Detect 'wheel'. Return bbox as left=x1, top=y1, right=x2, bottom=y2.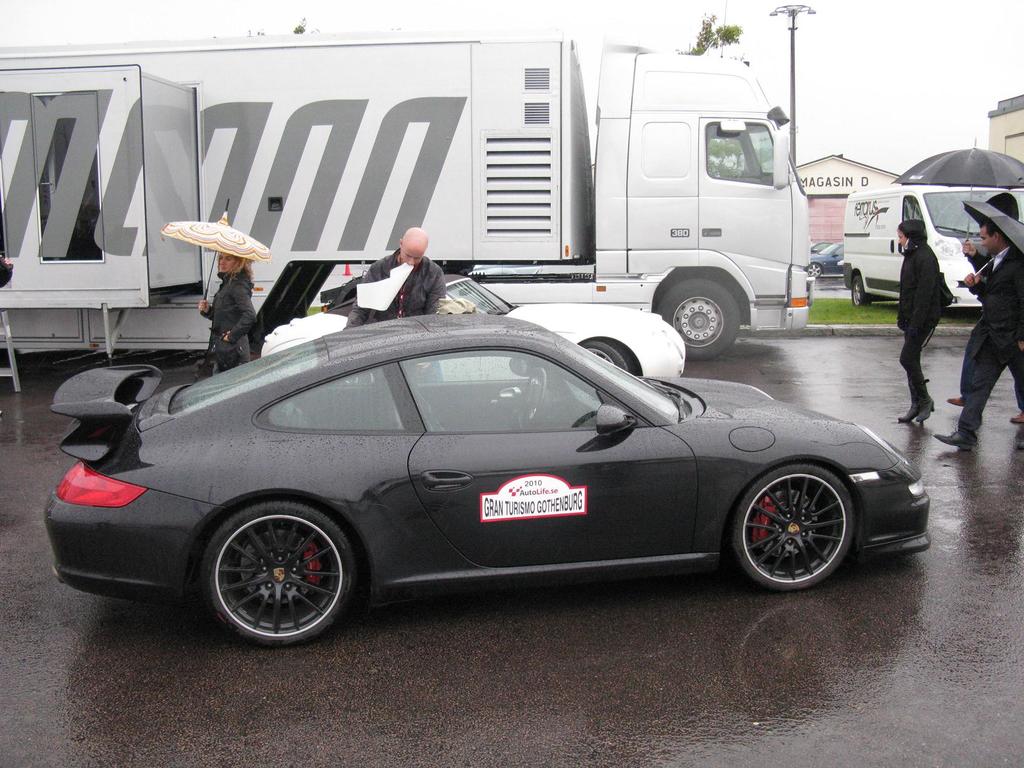
left=725, top=461, right=857, bottom=596.
